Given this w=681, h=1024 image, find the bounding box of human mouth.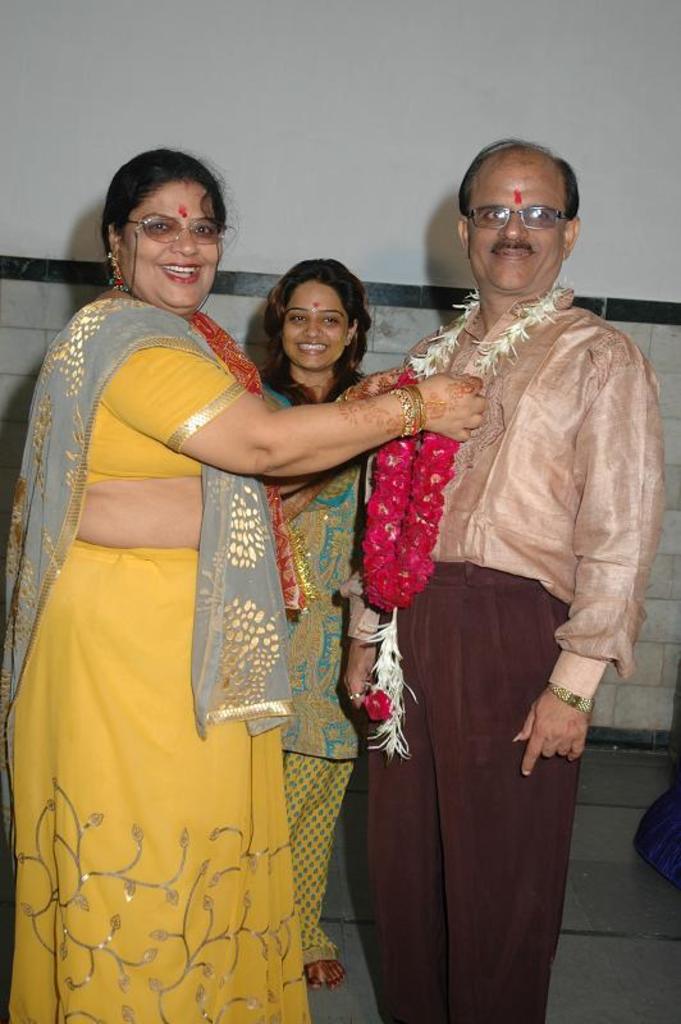
{"x1": 156, "y1": 264, "x2": 204, "y2": 285}.
